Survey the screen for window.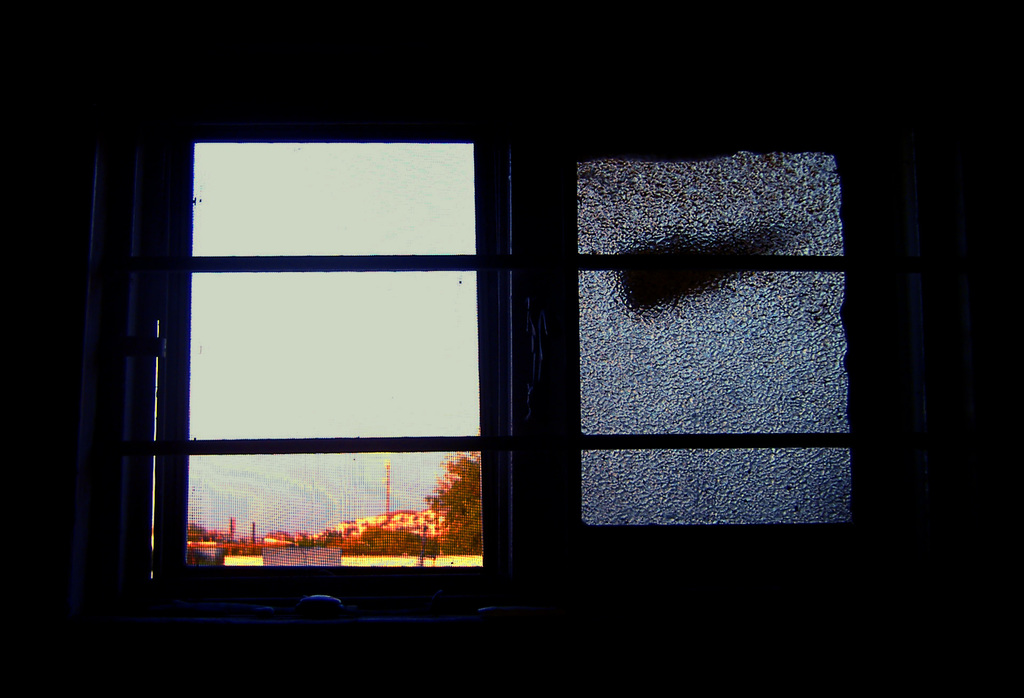
Survey found: rect(100, 97, 534, 610).
